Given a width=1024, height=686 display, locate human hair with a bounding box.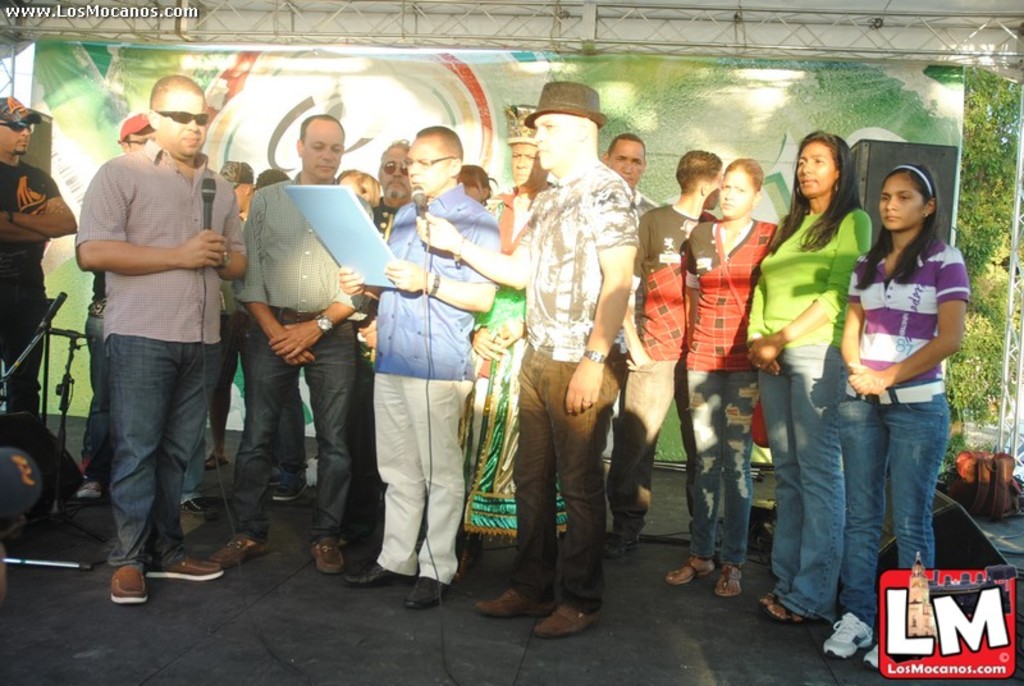
Located: 722 154 764 200.
